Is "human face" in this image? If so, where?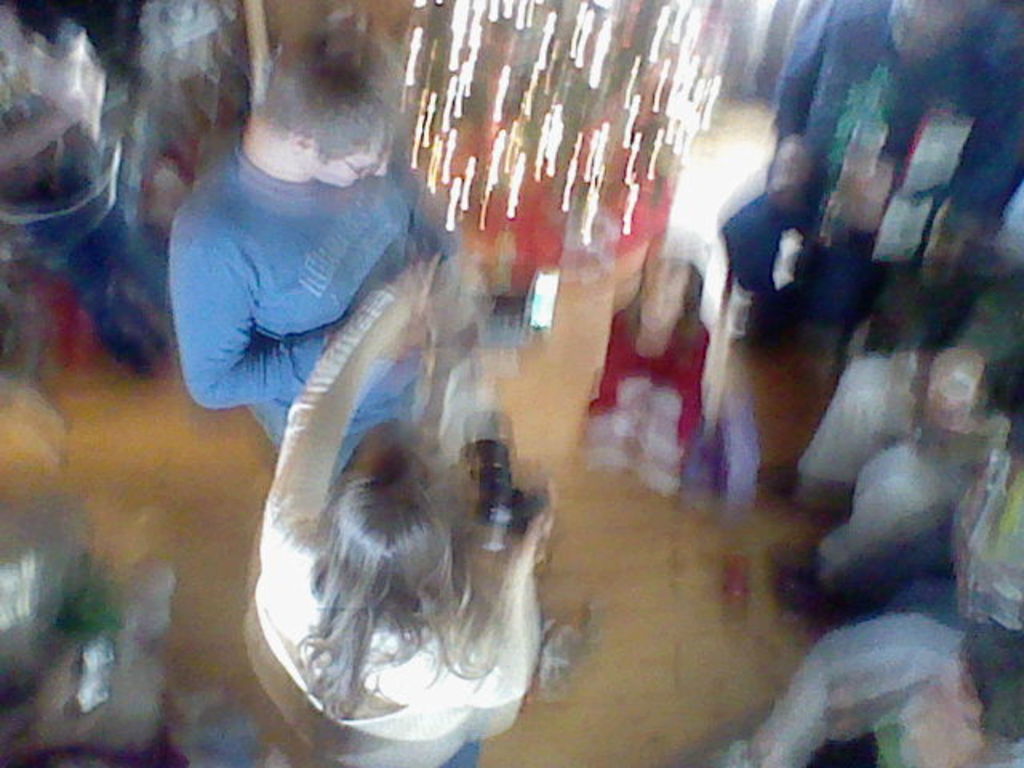
Yes, at <region>312, 139, 387, 187</region>.
